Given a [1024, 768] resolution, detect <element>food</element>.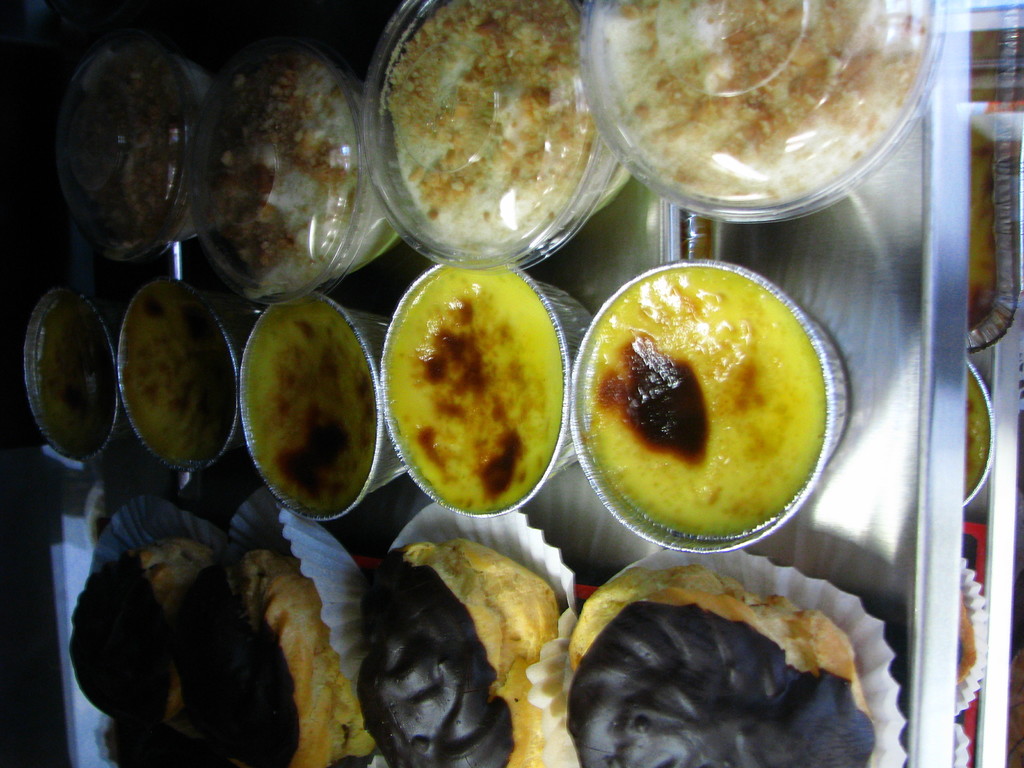
600:0:927:198.
